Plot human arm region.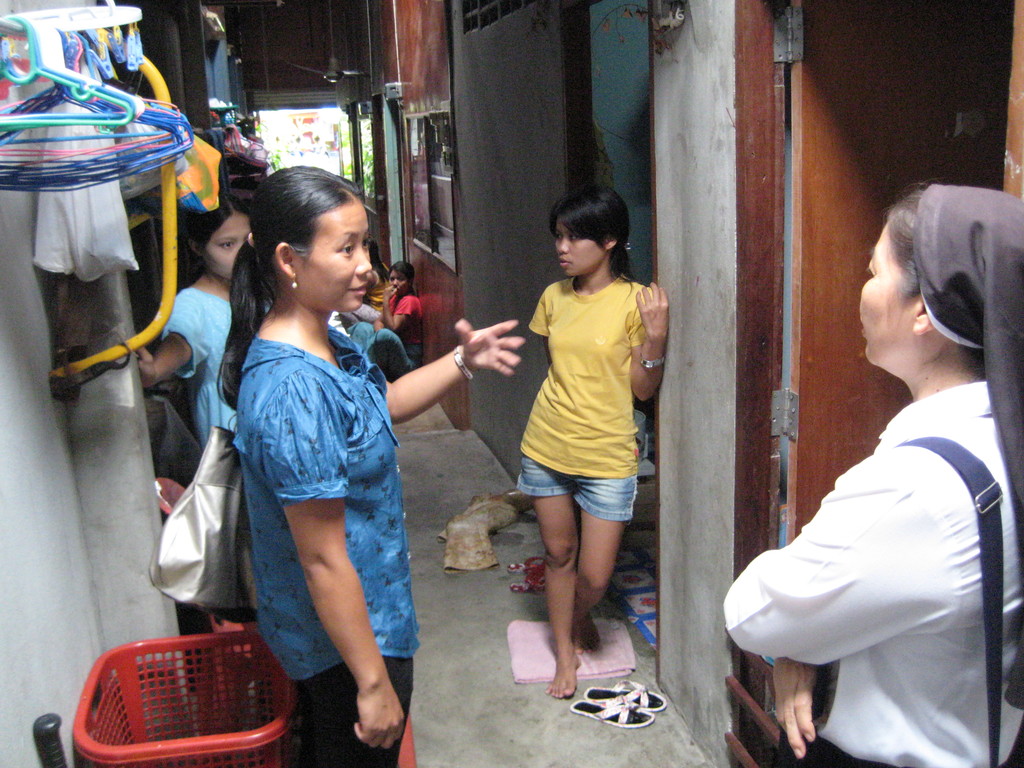
Plotted at (625, 281, 669, 403).
